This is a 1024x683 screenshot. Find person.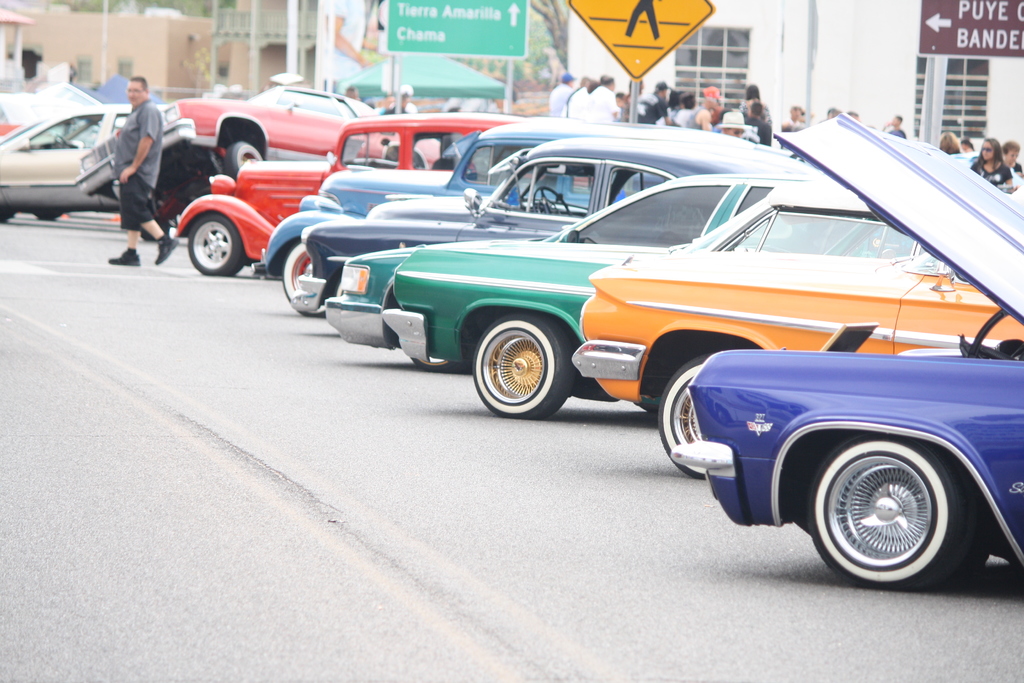
Bounding box: {"left": 377, "top": 103, "right": 404, "bottom": 130}.
